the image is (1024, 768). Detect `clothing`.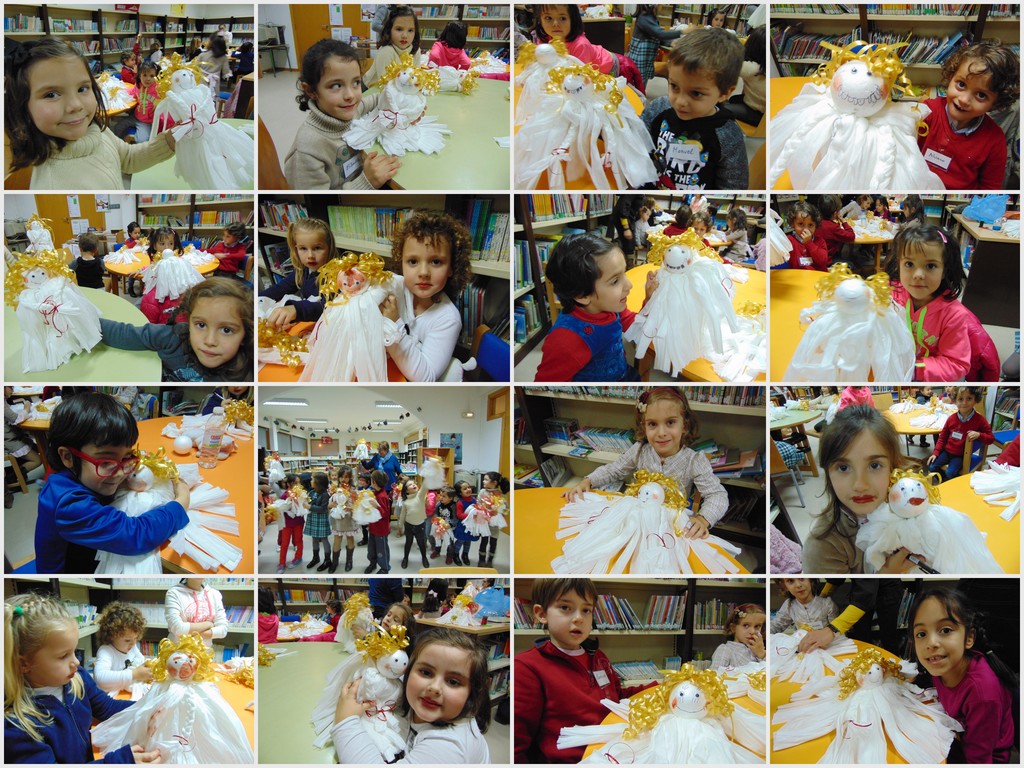
Detection: x1=772 y1=592 x2=834 y2=628.
